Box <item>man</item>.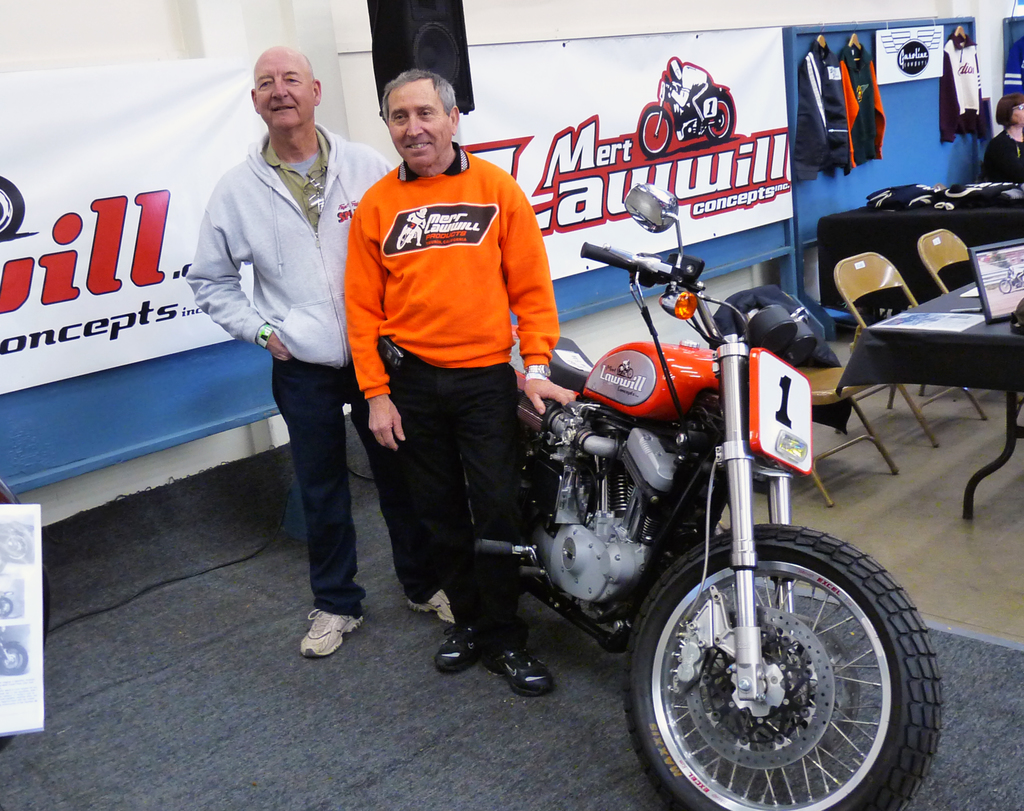
region(335, 69, 577, 704).
